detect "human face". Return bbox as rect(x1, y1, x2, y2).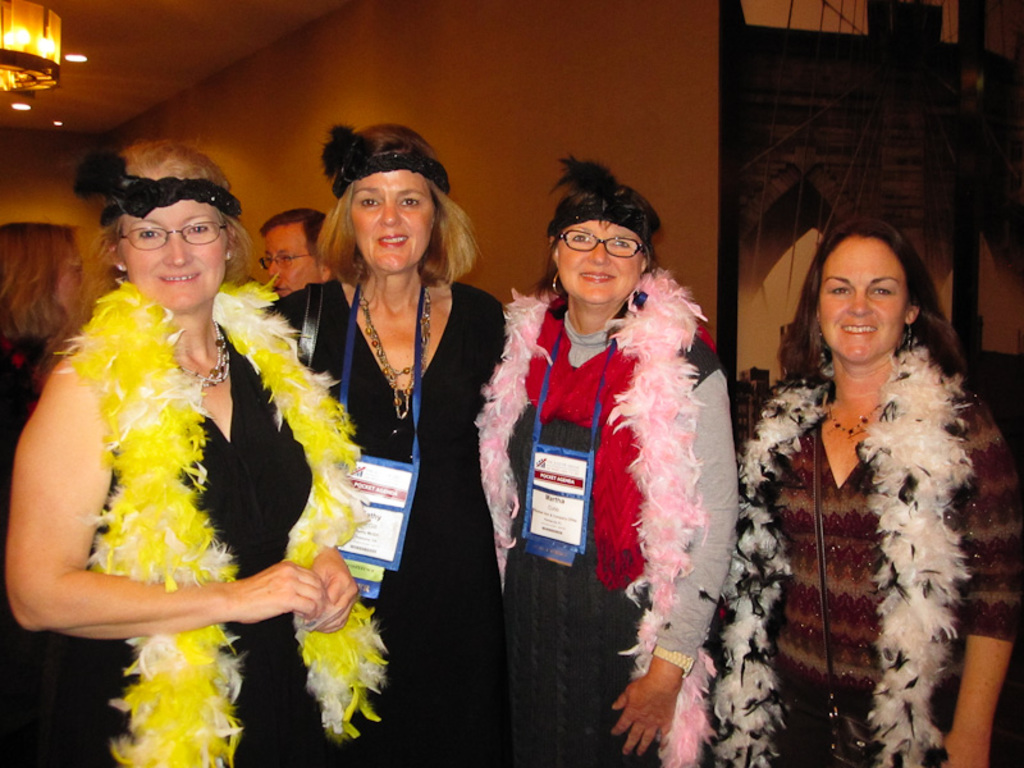
rect(558, 216, 646, 303).
